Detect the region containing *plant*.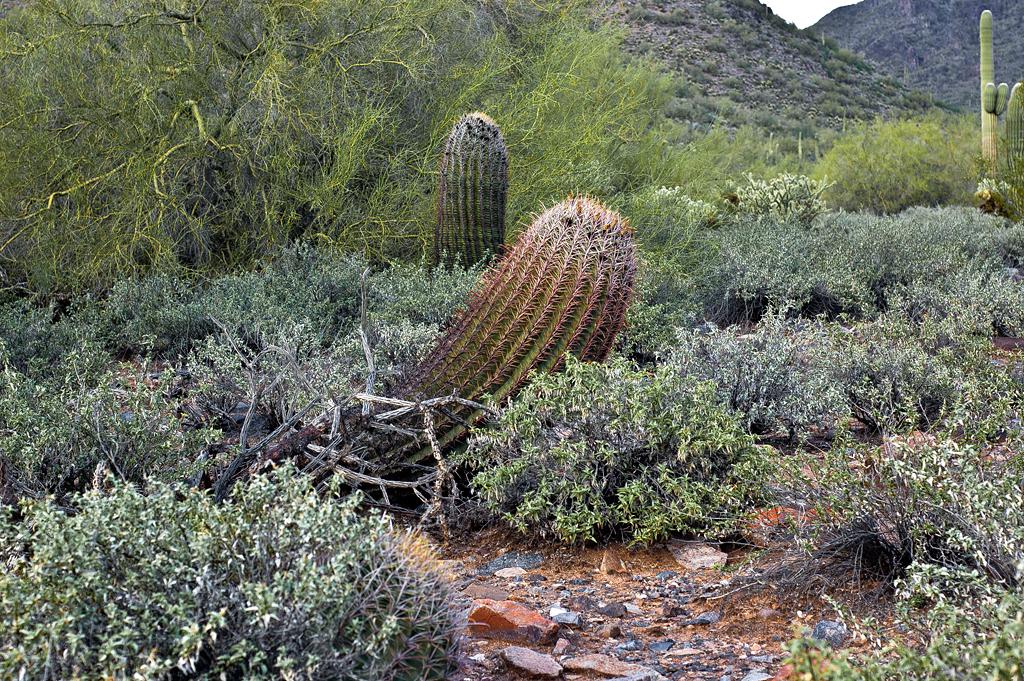
(left=0, top=281, right=110, bottom=371).
